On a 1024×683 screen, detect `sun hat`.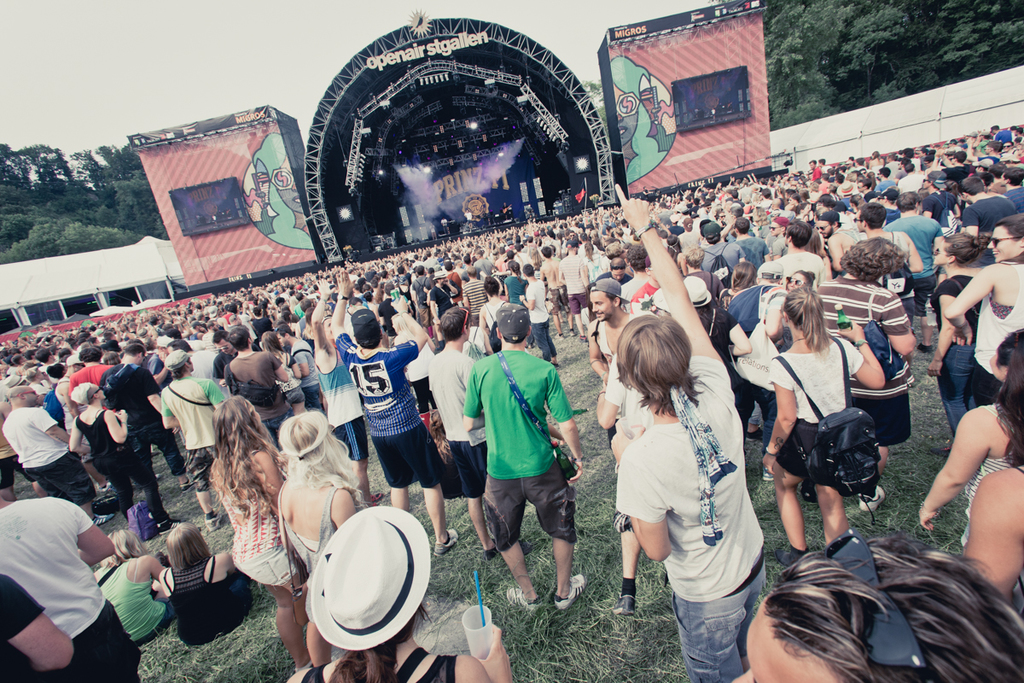
(64,355,85,367).
